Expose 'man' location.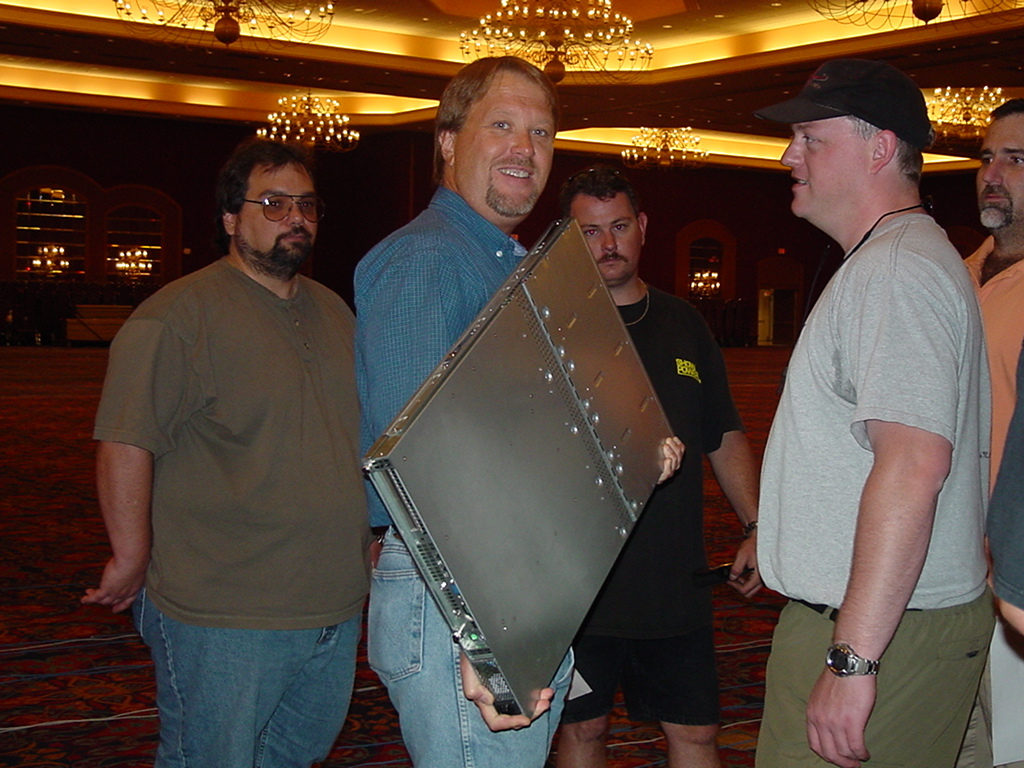
Exposed at crop(959, 100, 1023, 586).
